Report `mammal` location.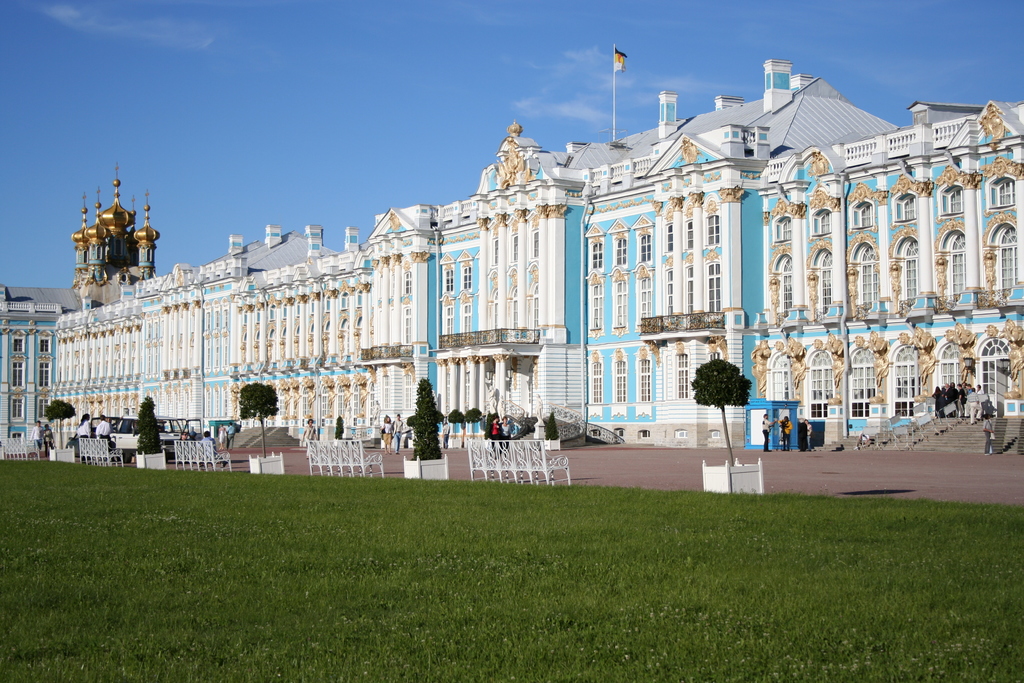
Report: left=96, top=416, right=110, bottom=443.
